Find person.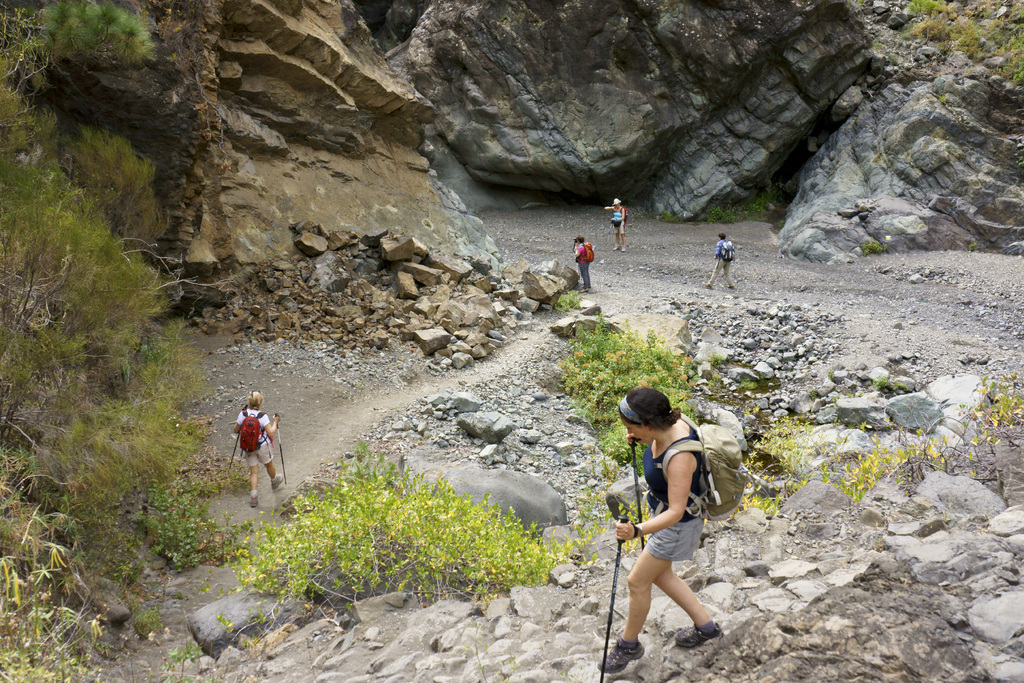
[607, 378, 736, 682].
